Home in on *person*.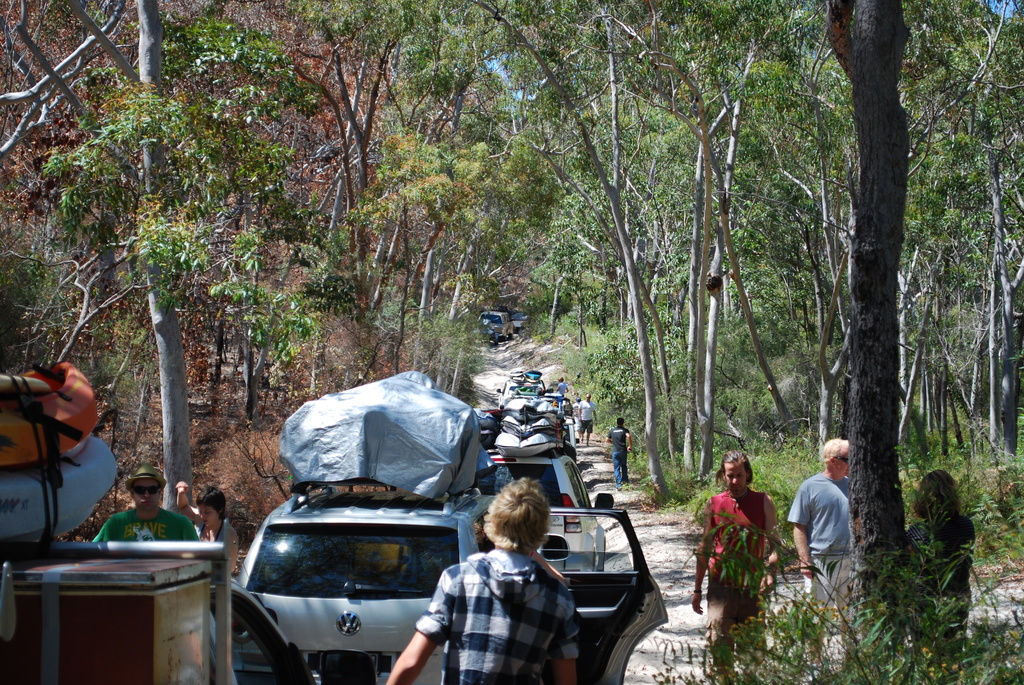
Homed in at (572,398,583,428).
